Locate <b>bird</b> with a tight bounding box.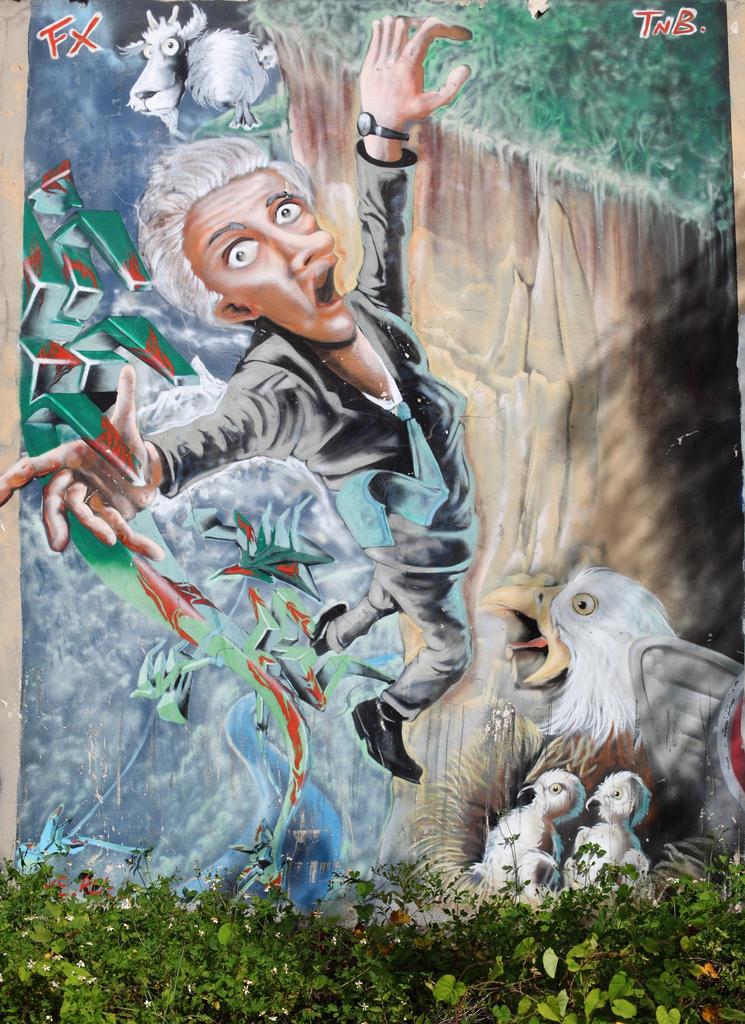
[left=453, top=774, right=590, bottom=893].
